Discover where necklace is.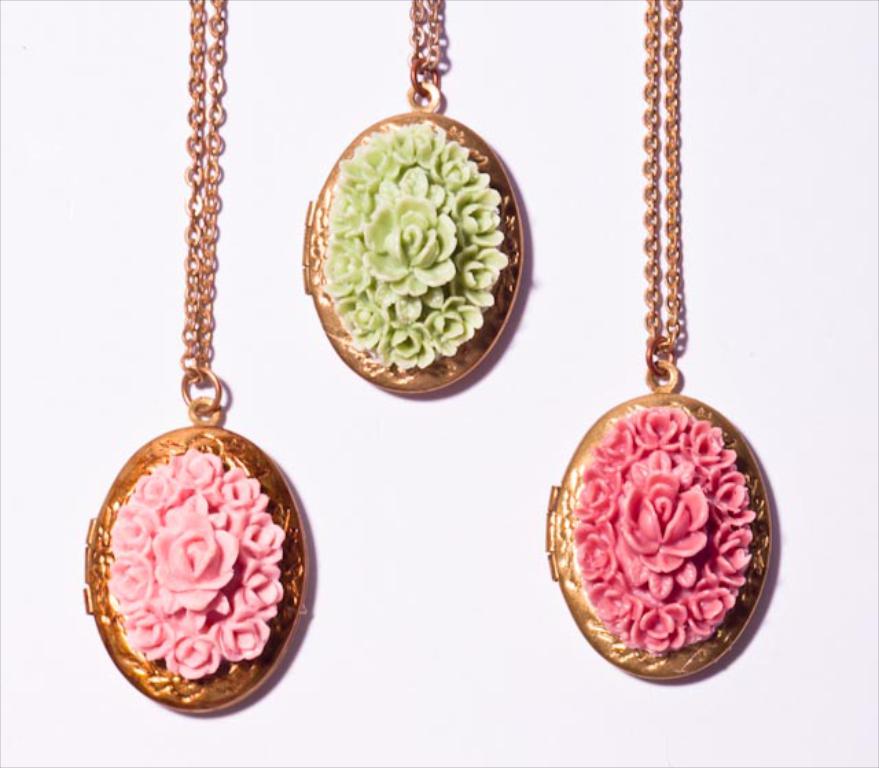
Discovered at select_region(544, 0, 773, 684).
